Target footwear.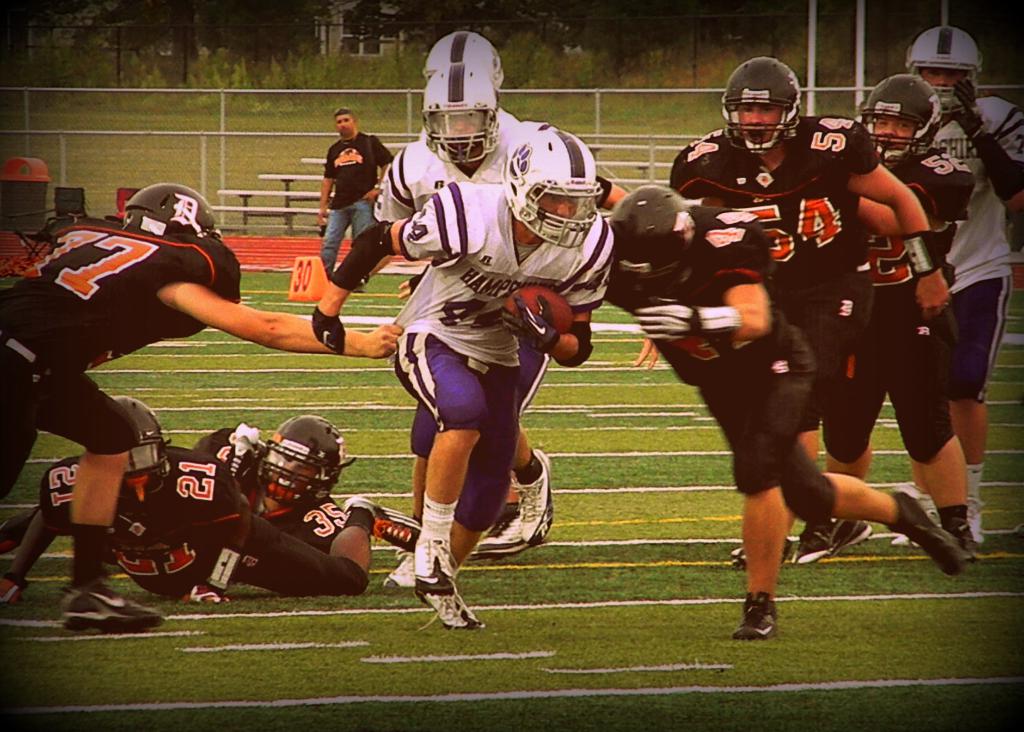
Target region: locate(730, 531, 798, 568).
